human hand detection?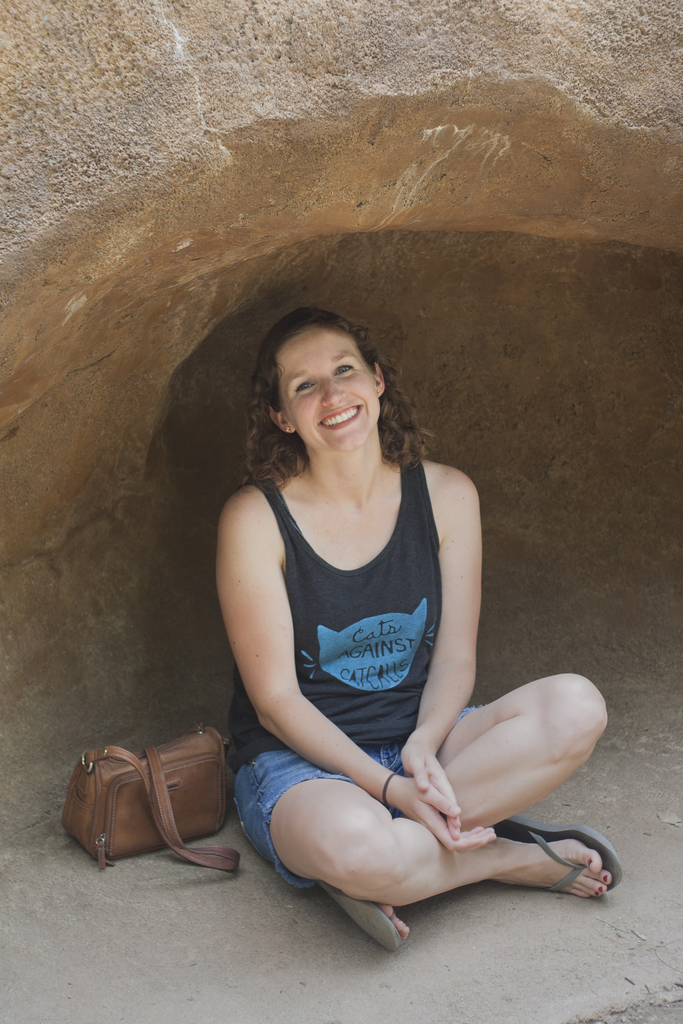
rect(393, 722, 452, 838)
